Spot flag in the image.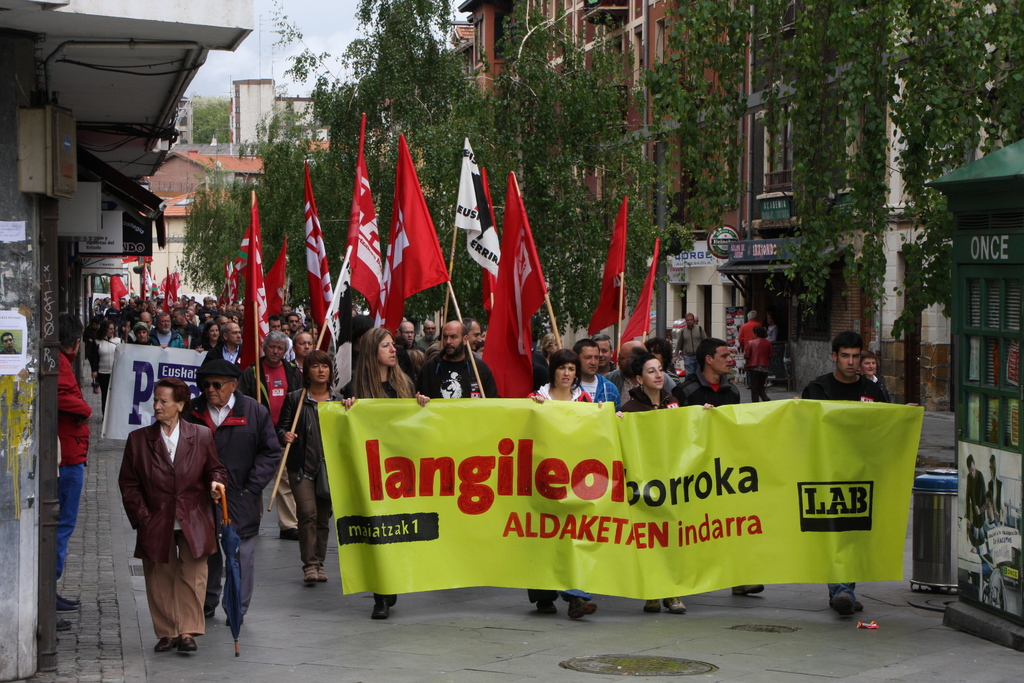
flag found at {"left": 259, "top": 243, "right": 289, "bottom": 315}.
